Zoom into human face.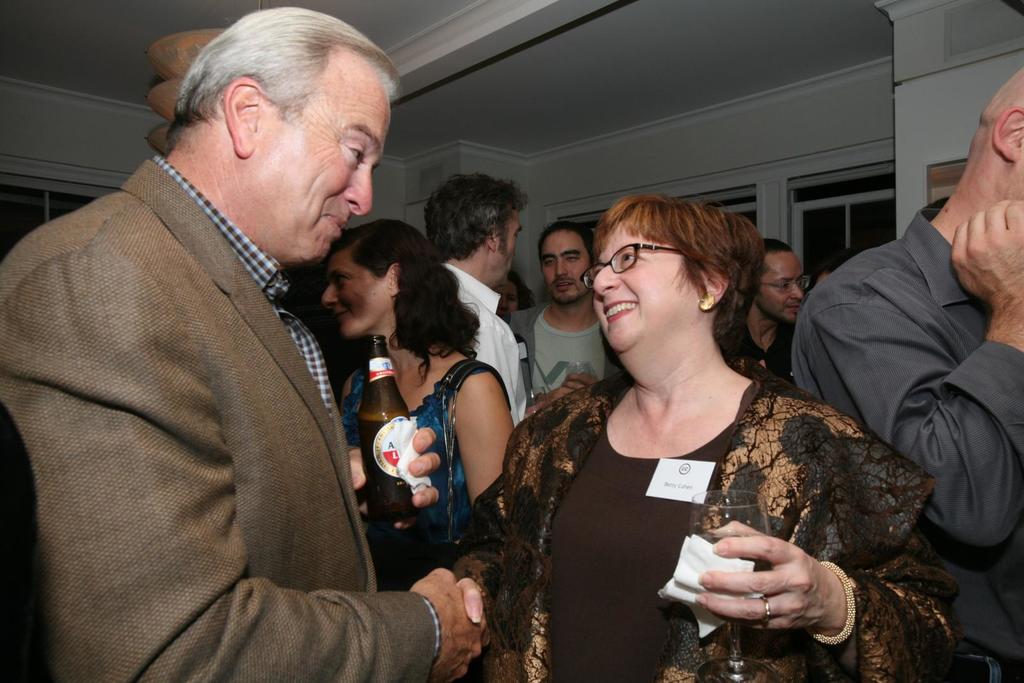
Zoom target: select_region(756, 250, 810, 318).
